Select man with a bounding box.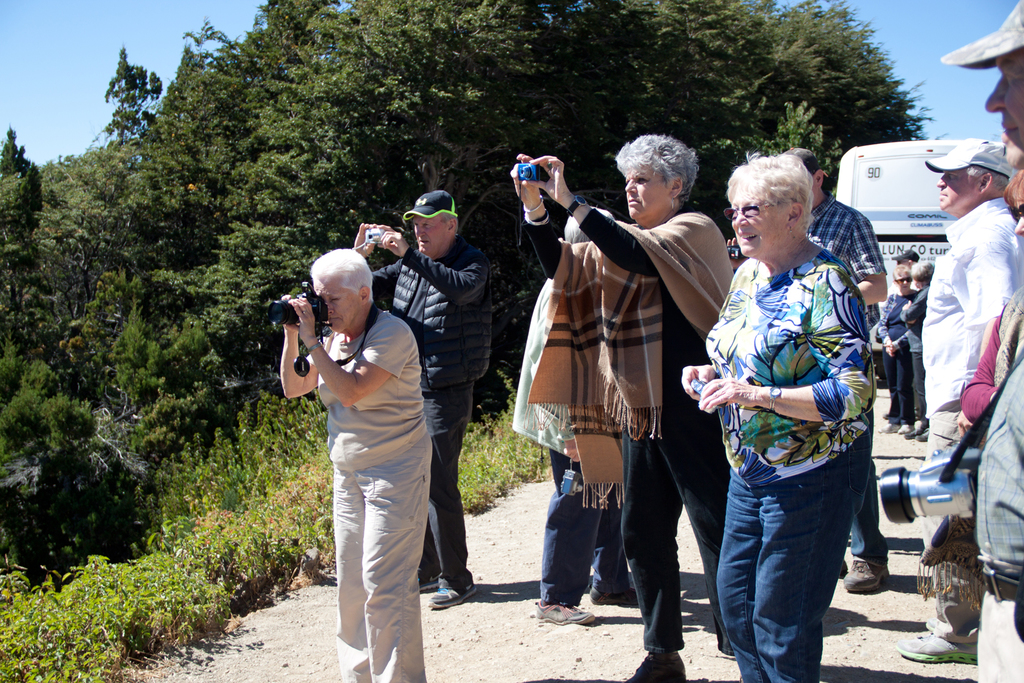
x1=348 y1=197 x2=488 y2=611.
